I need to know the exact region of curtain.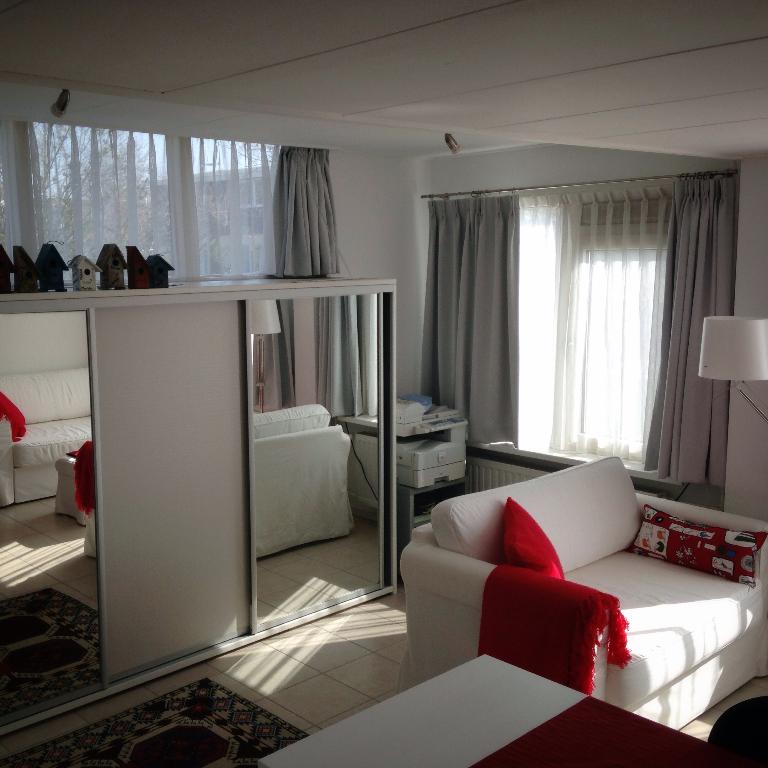
Region: <region>255, 145, 383, 420</region>.
